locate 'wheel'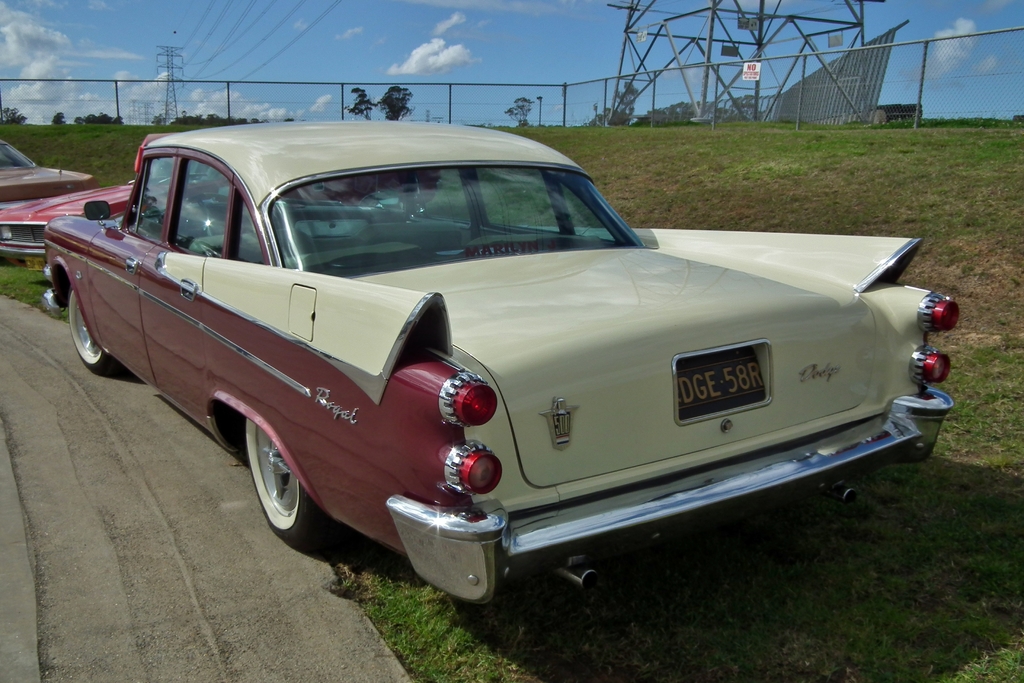
[x1=68, y1=290, x2=116, y2=374]
